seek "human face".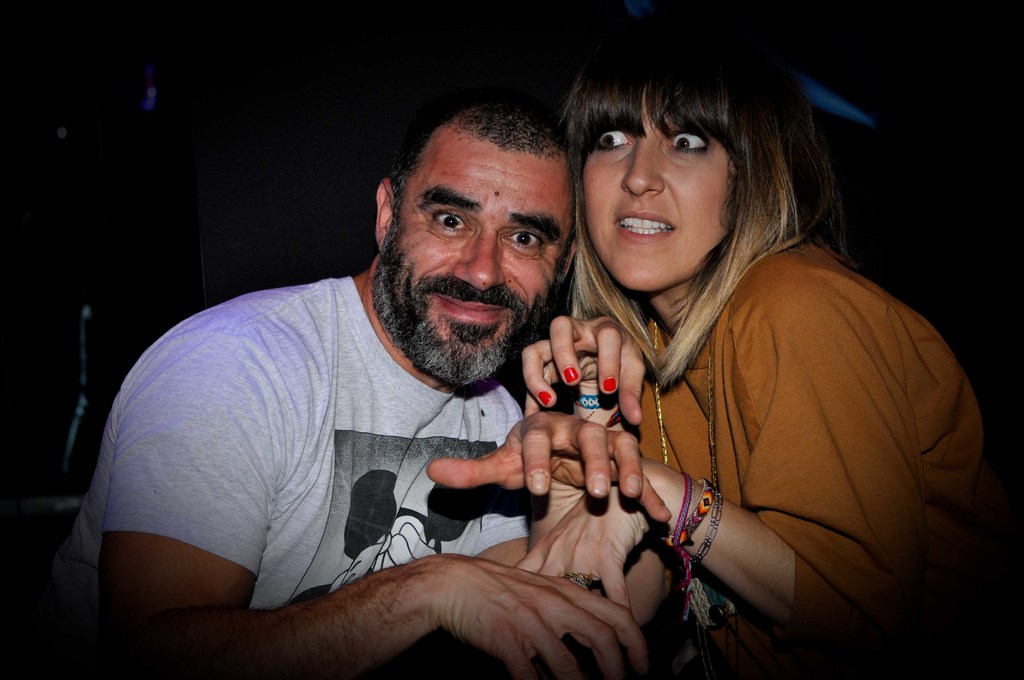
382 133 571 384.
